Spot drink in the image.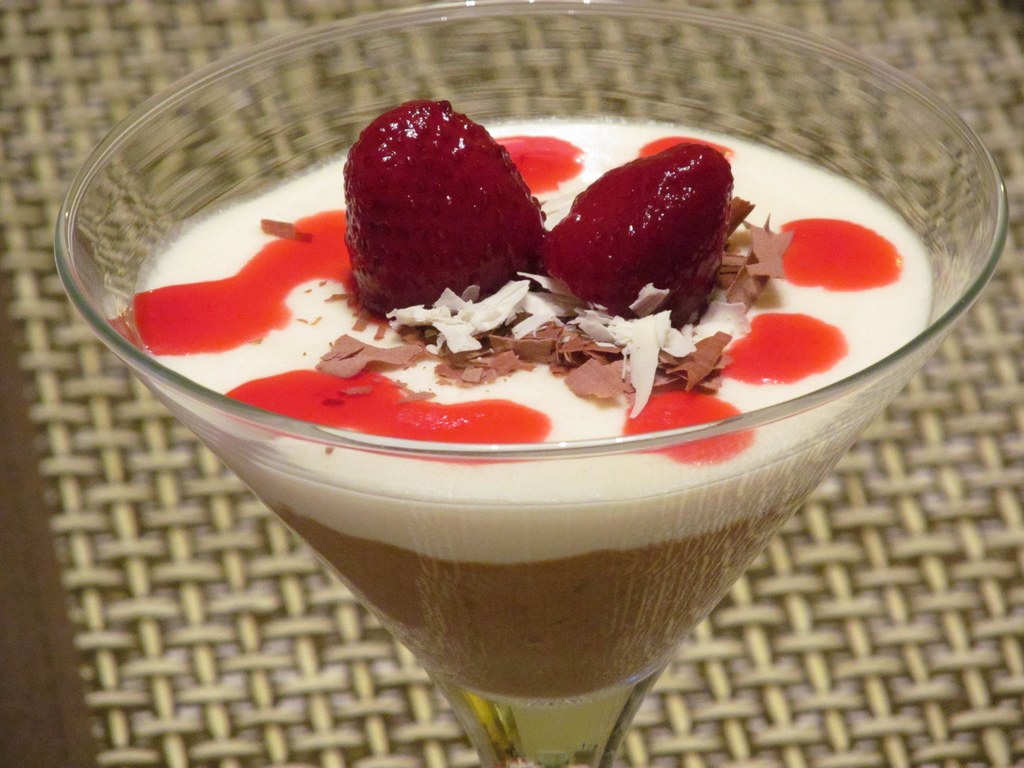
drink found at region(127, 109, 934, 704).
